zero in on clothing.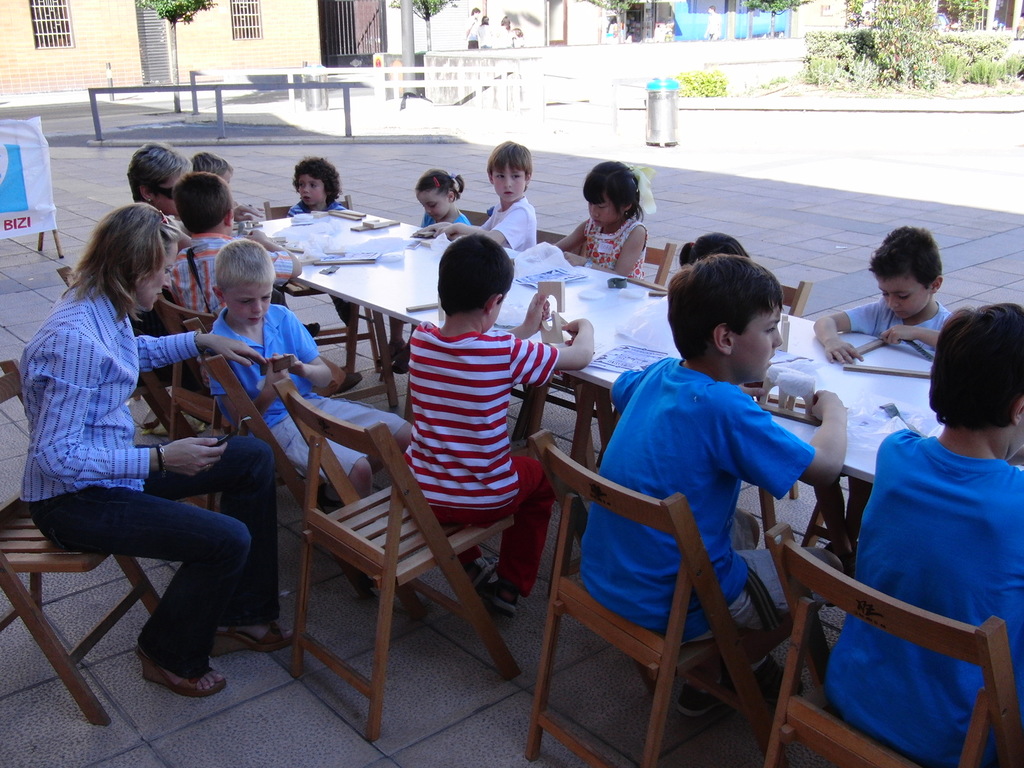
Zeroed in: {"left": 479, "top": 23, "right": 490, "bottom": 47}.
